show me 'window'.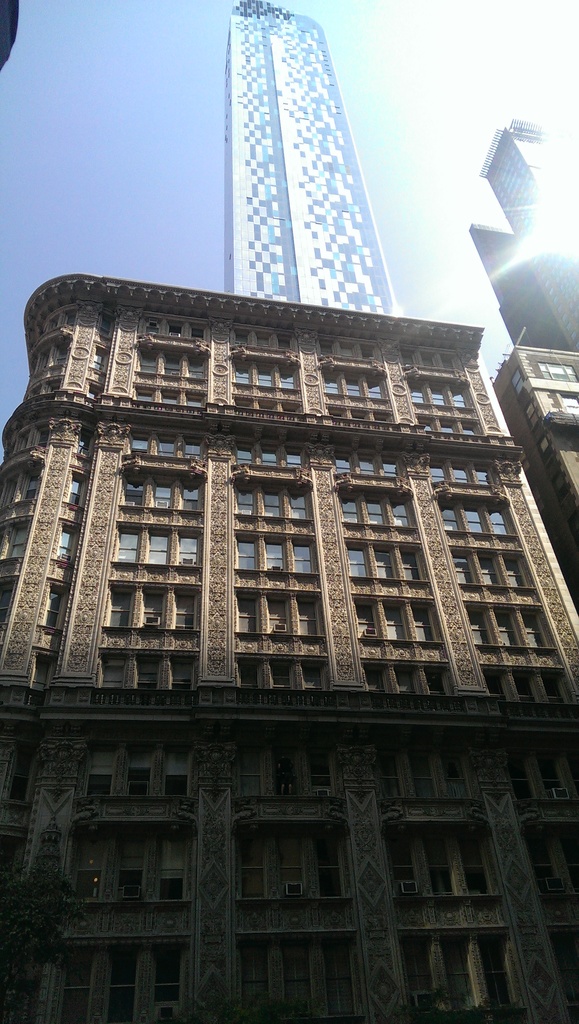
'window' is here: BBox(403, 931, 525, 1020).
